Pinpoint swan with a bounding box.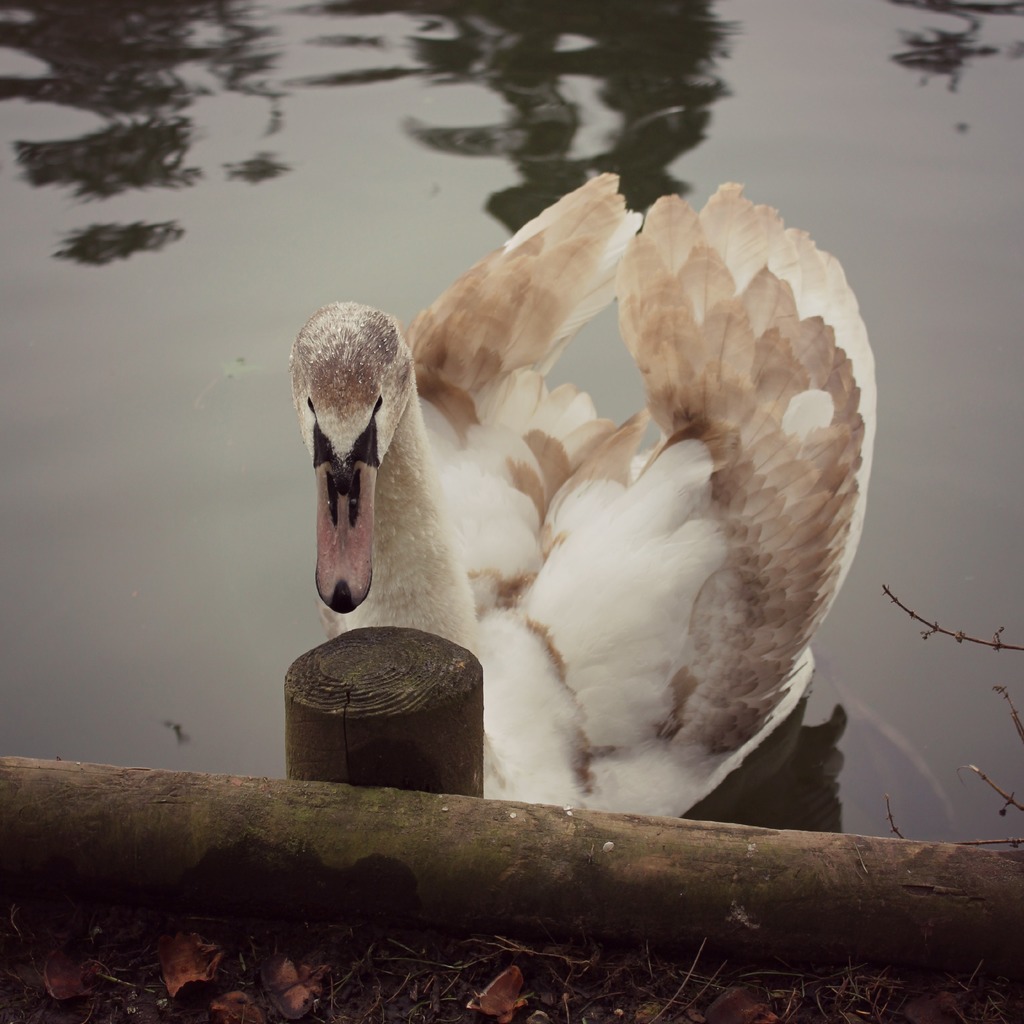
rect(290, 166, 884, 801).
